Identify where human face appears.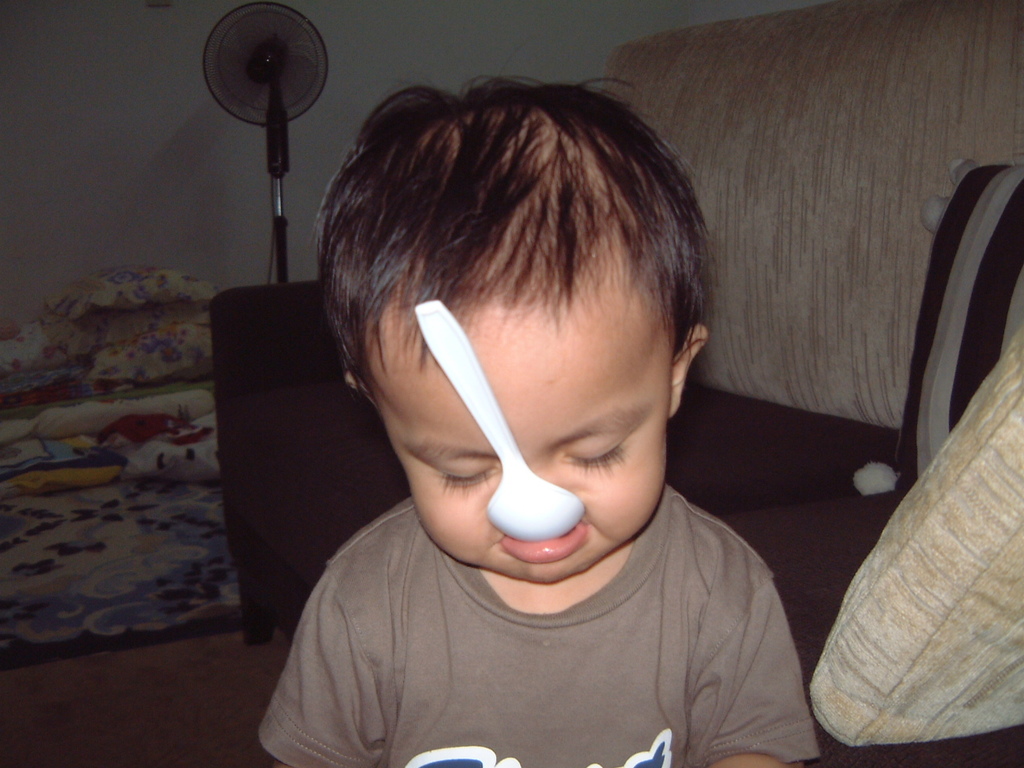
Appears at (left=376, top=293, right=670, bottom=582).
